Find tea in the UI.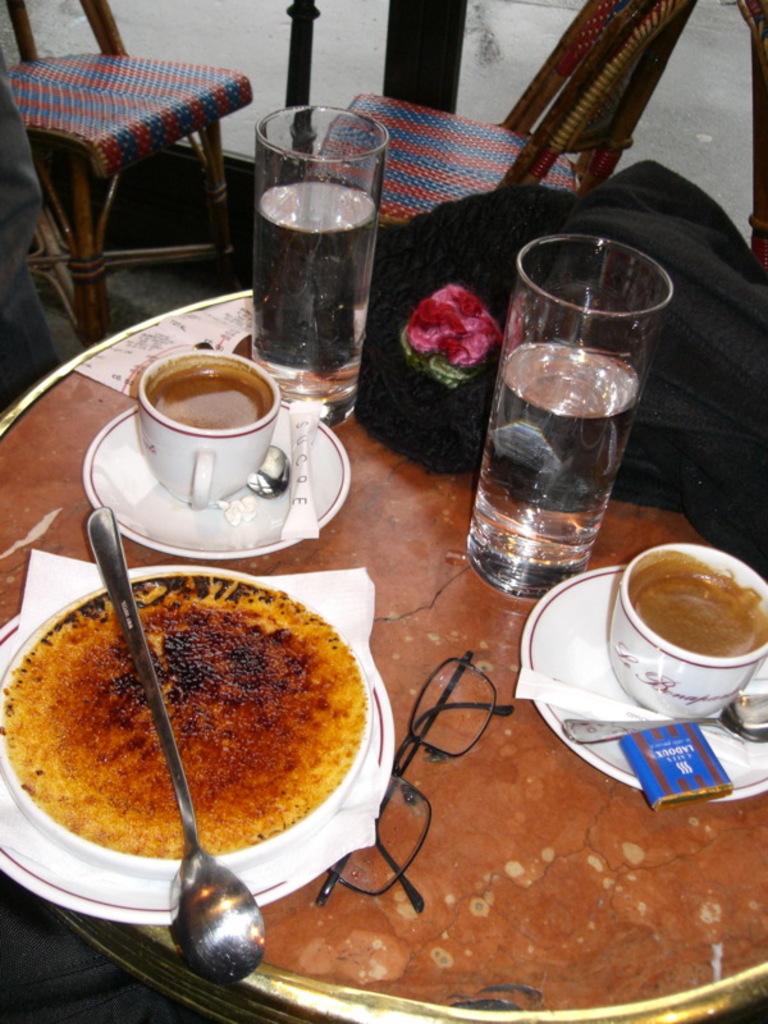
UI element at box(621, 549, 767, 653).
